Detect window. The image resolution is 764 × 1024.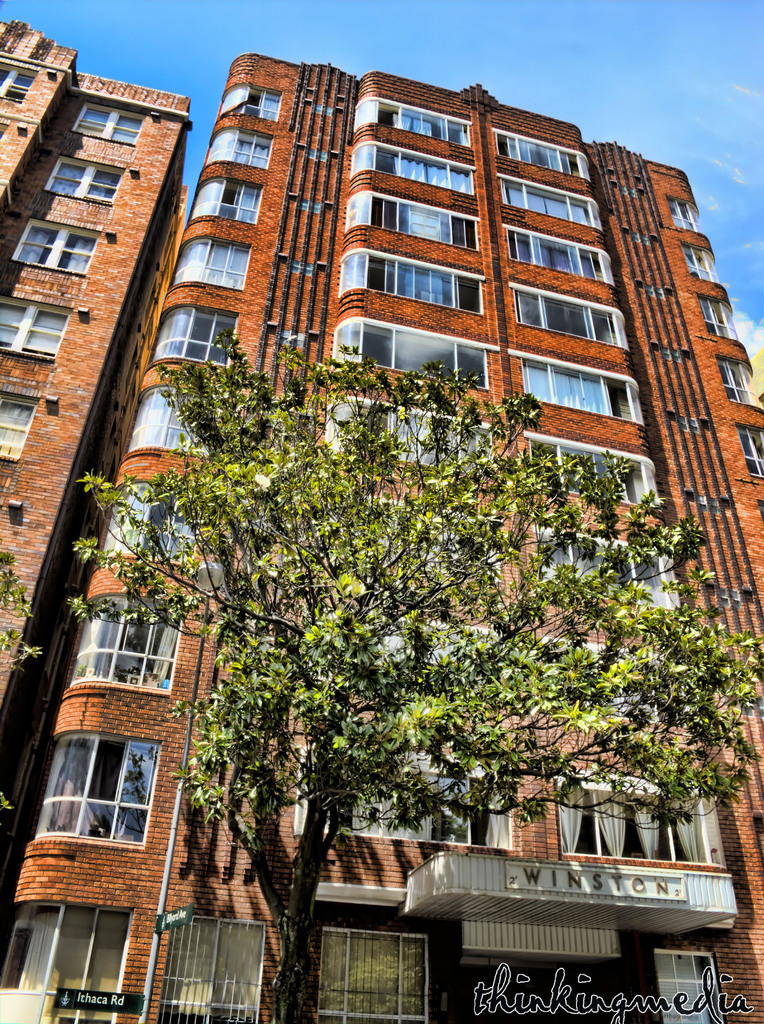
[left=16, top=219, right=99, bottom=275].
